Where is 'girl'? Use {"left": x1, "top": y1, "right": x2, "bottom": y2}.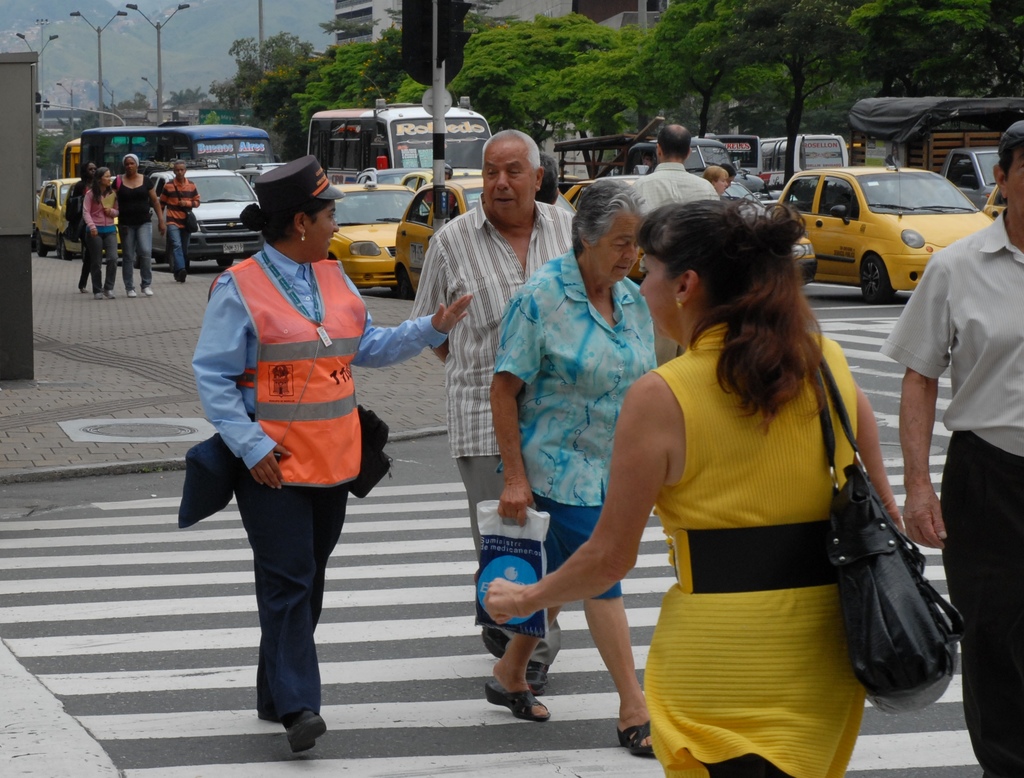
{"left": 192, "top": 151, "right": 475, "bottom": 766}.
